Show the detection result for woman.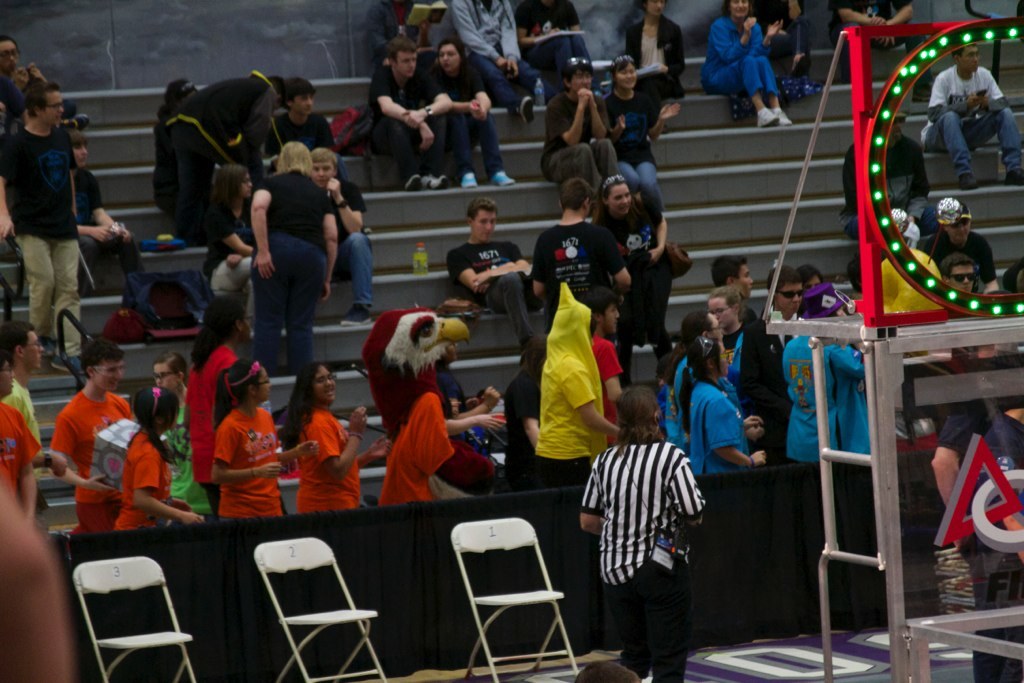
Rect(430, 40, 513, 190).
